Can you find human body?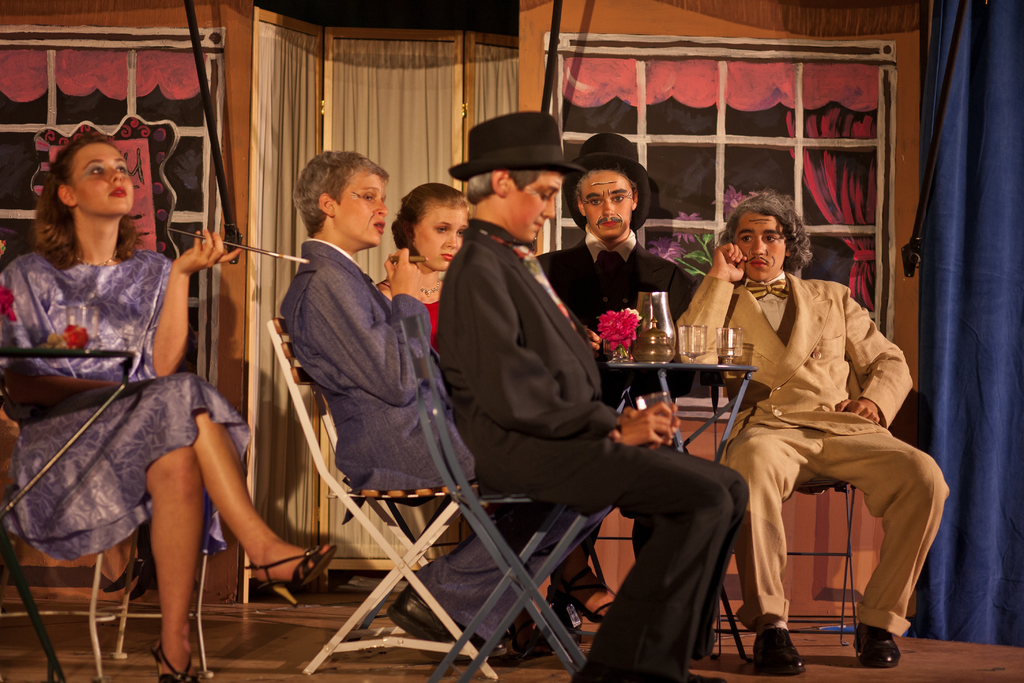
Yes, bounding box: box=[414, 103, 719, 682].
